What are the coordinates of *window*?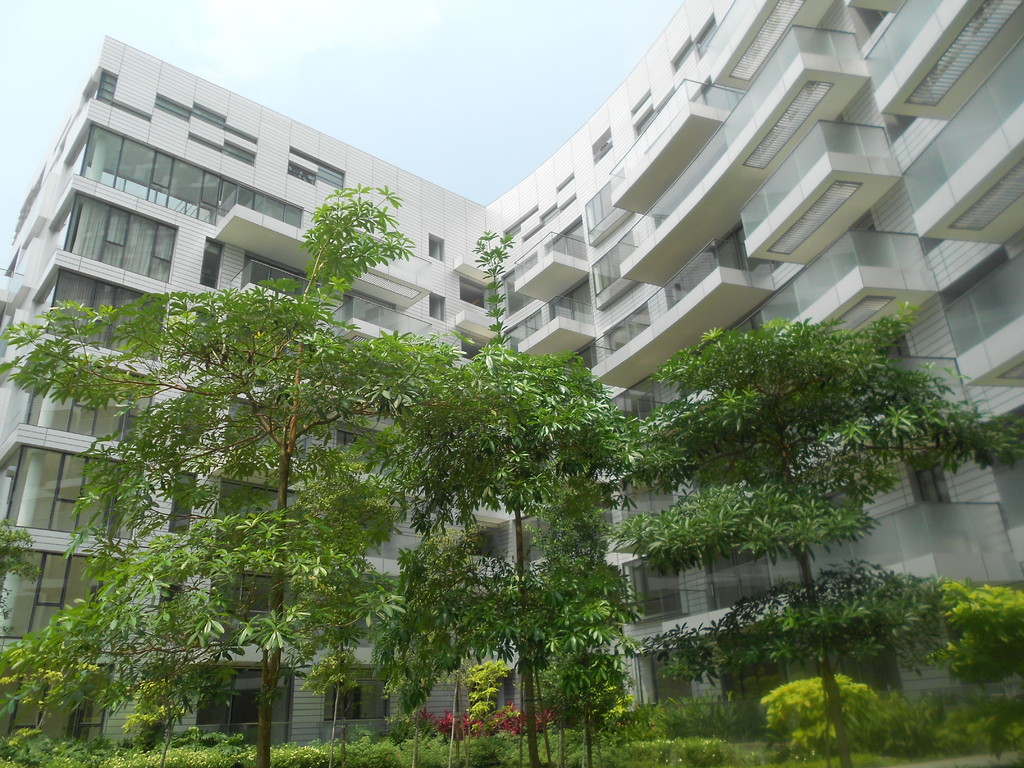
bbox=[213, 489, 290, 536].
